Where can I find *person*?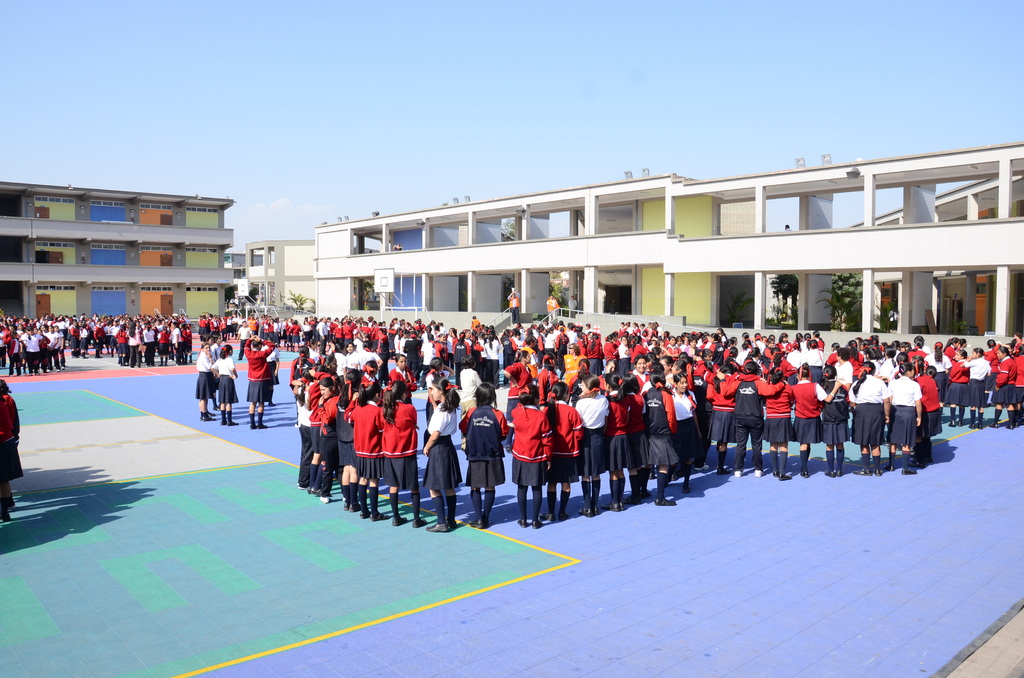
You can find it at bbox=(319, 339, 335, 360).
